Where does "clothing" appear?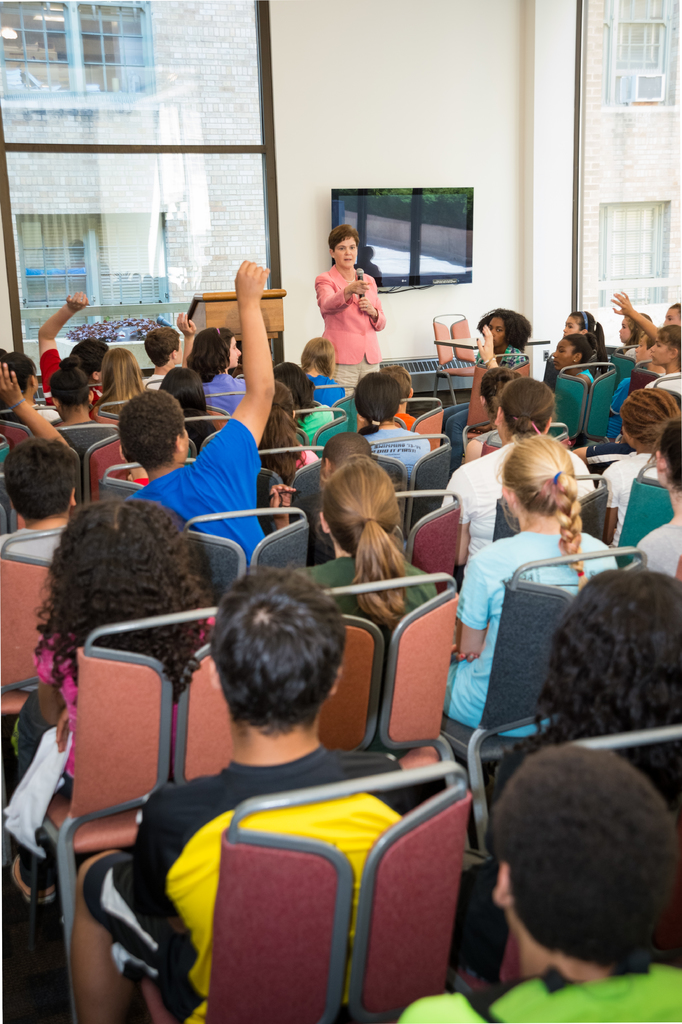
Appears at {"x1": 12, "y1": 614, "x2": 219, "y2": 903}.
